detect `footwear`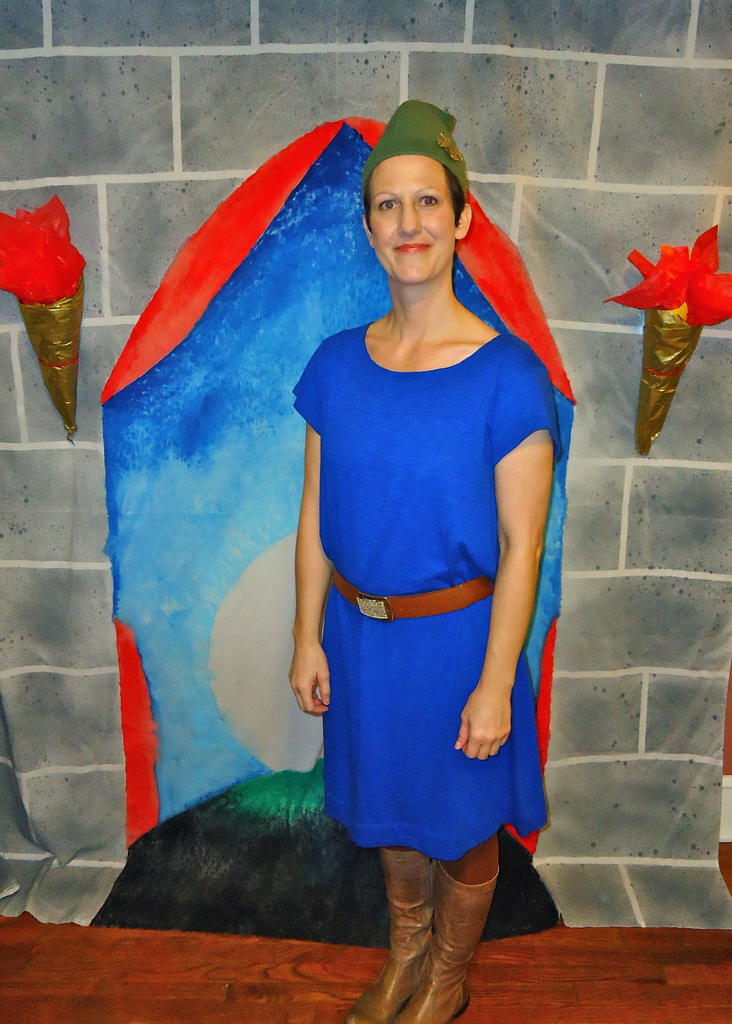
rect(400, 861, 500, 1023)
